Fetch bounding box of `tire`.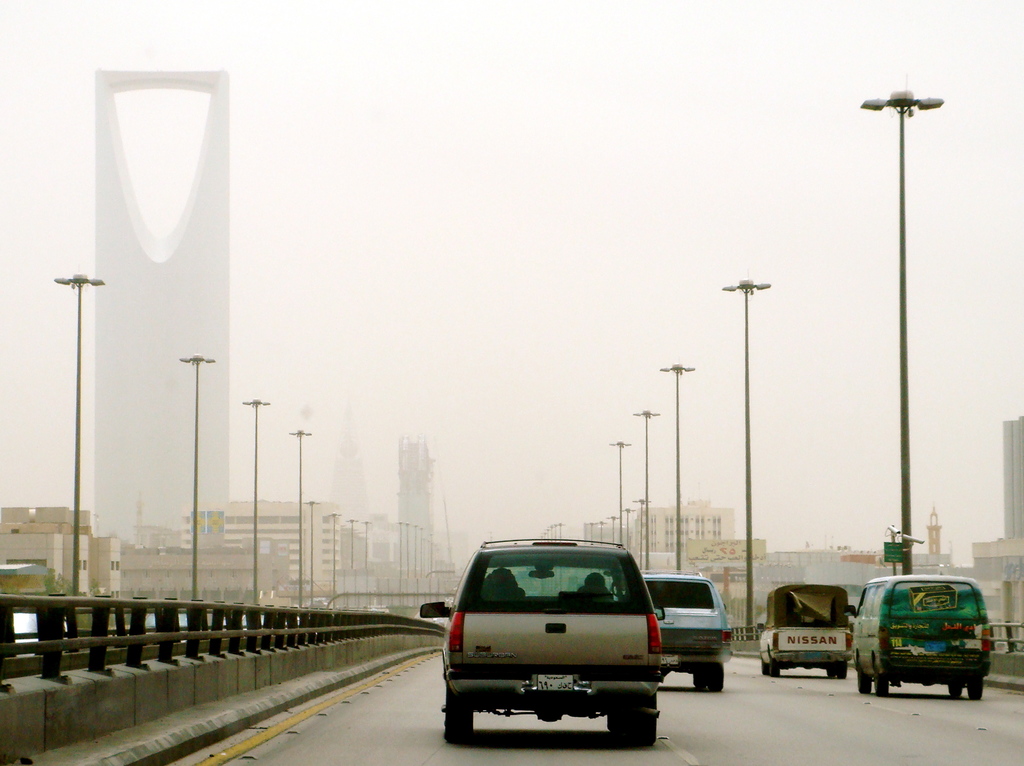
Bbox: box(842, 663, 848, 676).
